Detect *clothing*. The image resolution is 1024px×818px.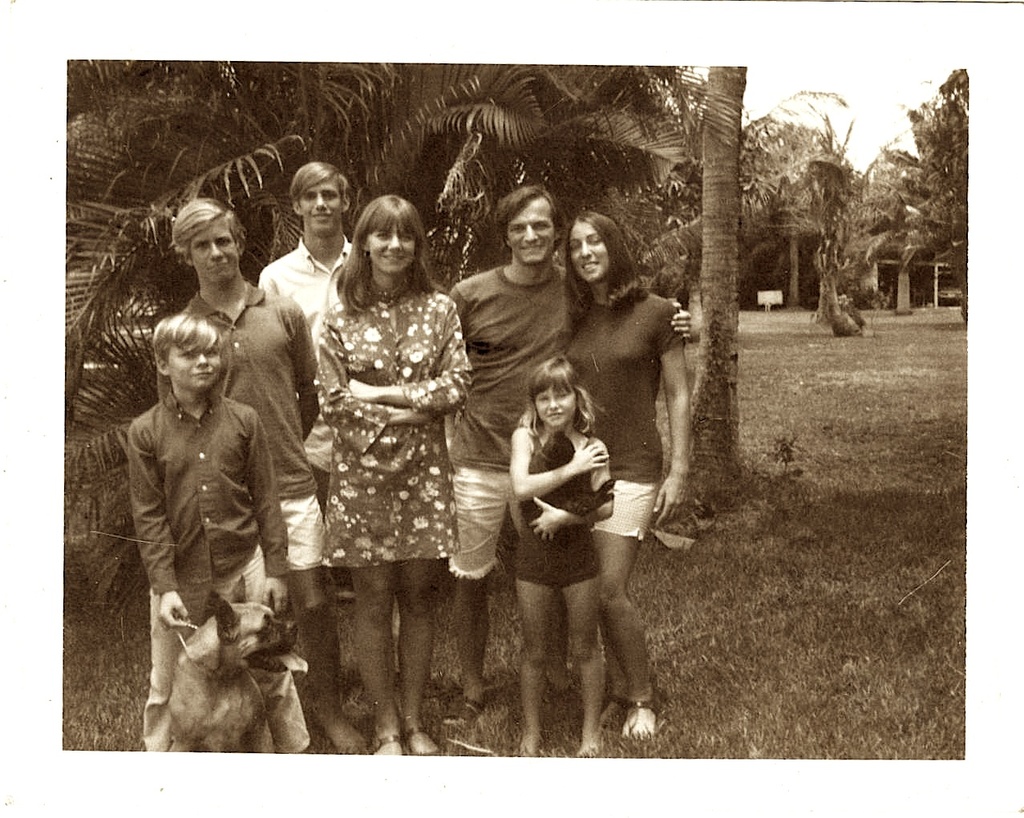
{"x1": 447, "y1": 262, "x2": 581, "y2": 576}.
